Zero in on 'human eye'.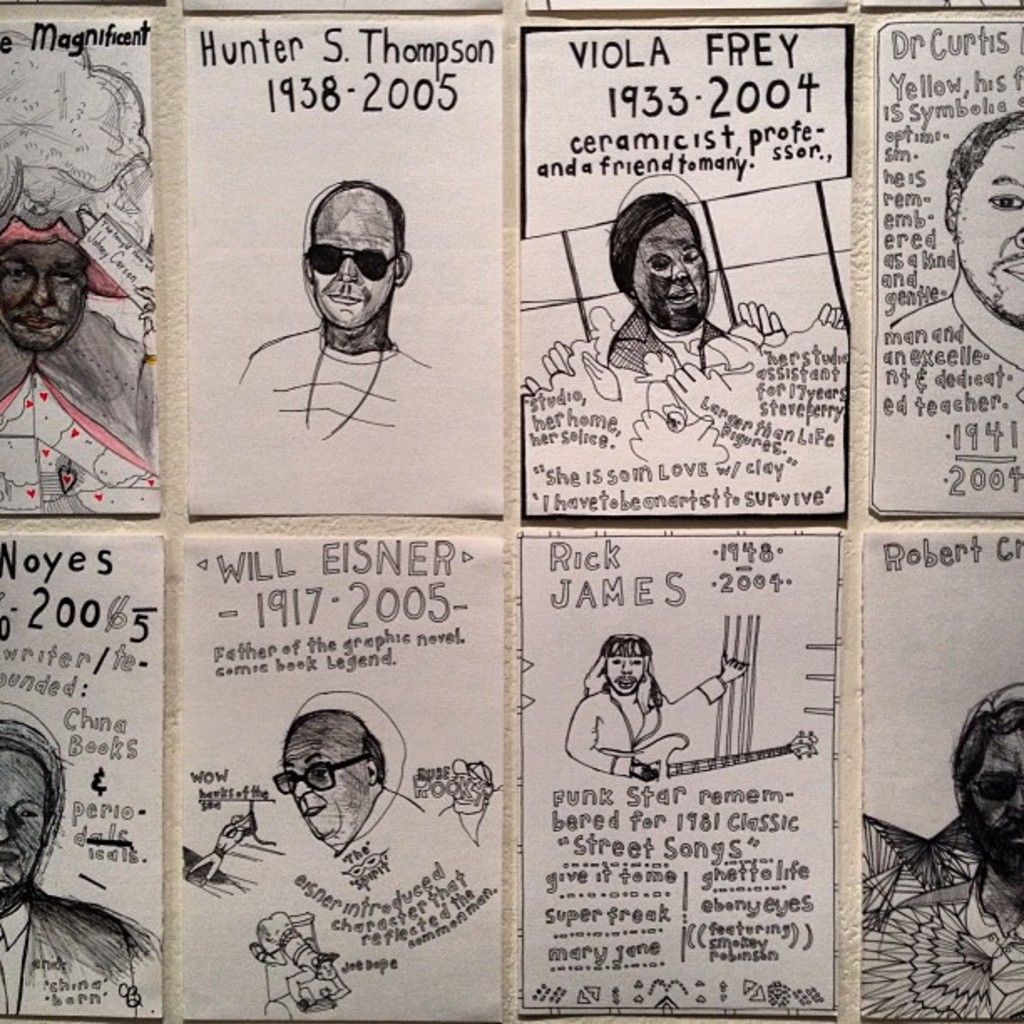
Zeroed in: (left=979, top=187, right=1022, bottom=211).
